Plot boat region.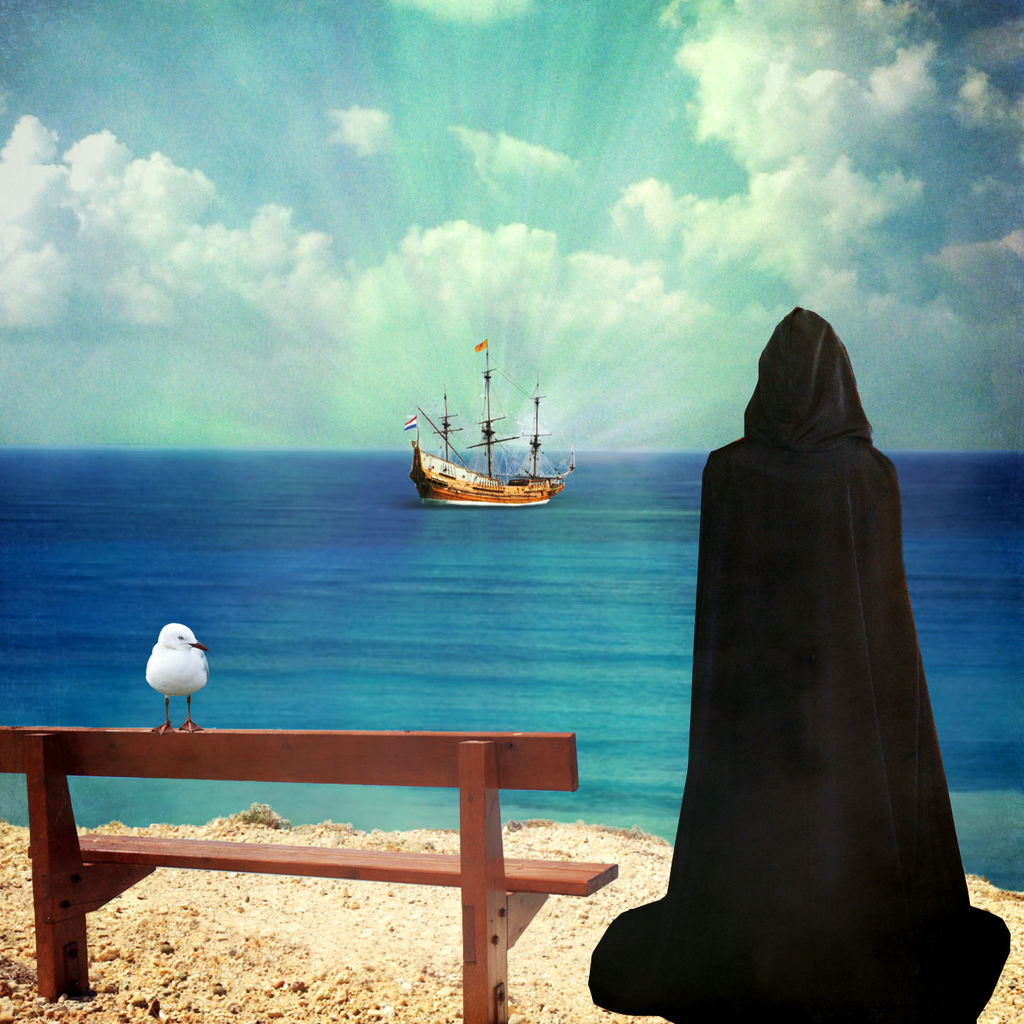
Plotted at <box>388,375,618,517</box>.
